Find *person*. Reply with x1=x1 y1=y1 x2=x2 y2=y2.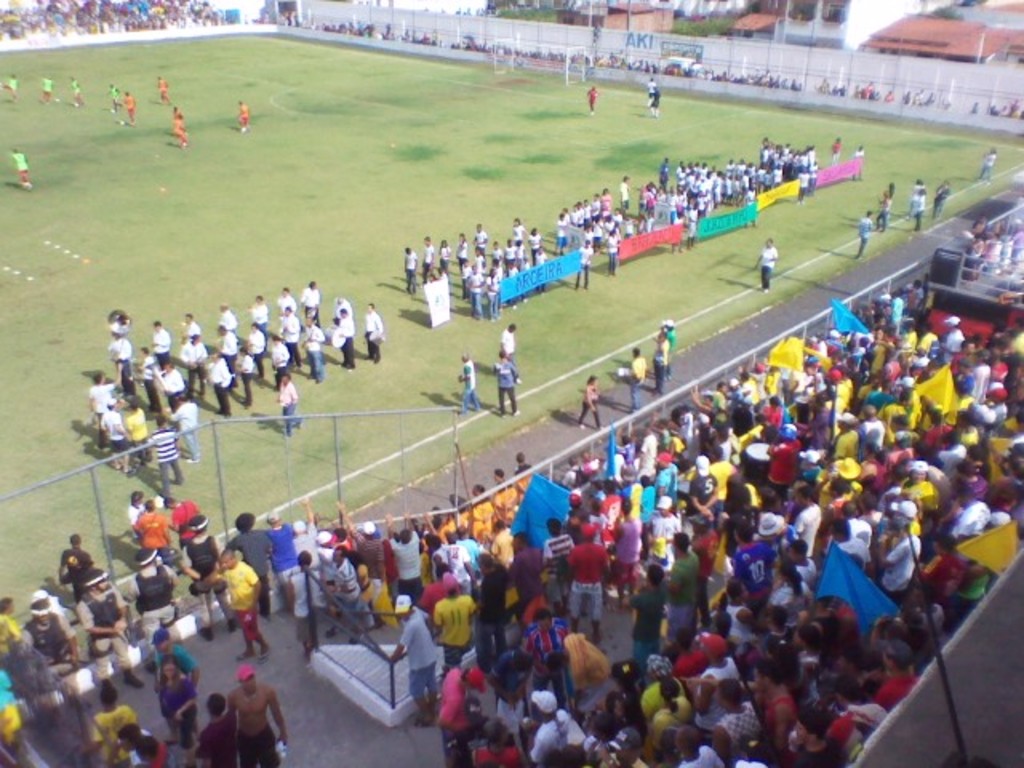
x1=454 y1=222 x2=475 y2=274.
